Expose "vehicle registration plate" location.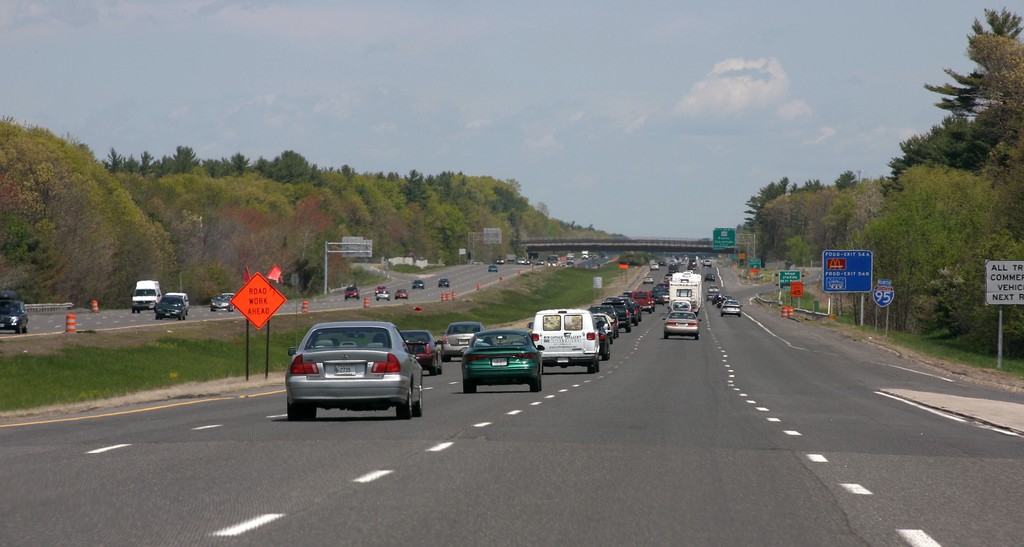
Exposed at detection(333, 360, 356, 376).
